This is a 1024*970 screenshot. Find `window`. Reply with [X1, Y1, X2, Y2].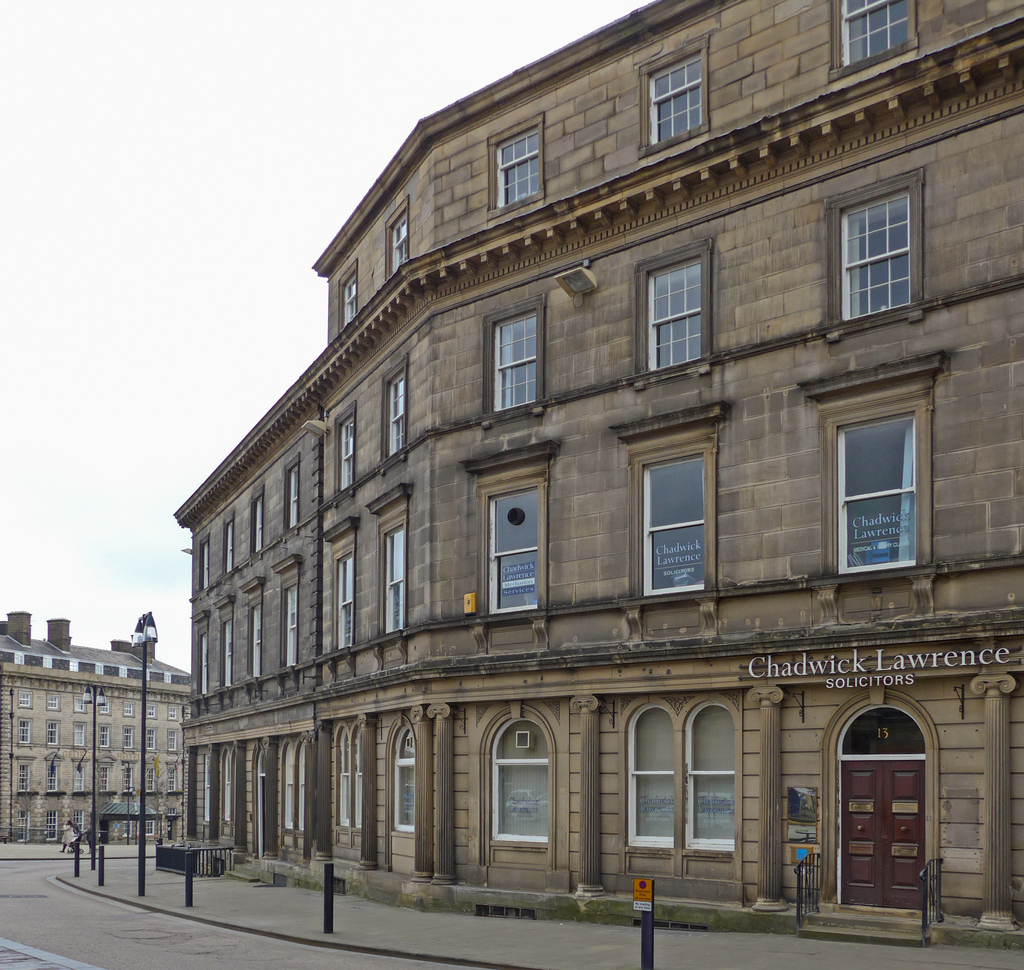
[320, 511, 356, 656].
